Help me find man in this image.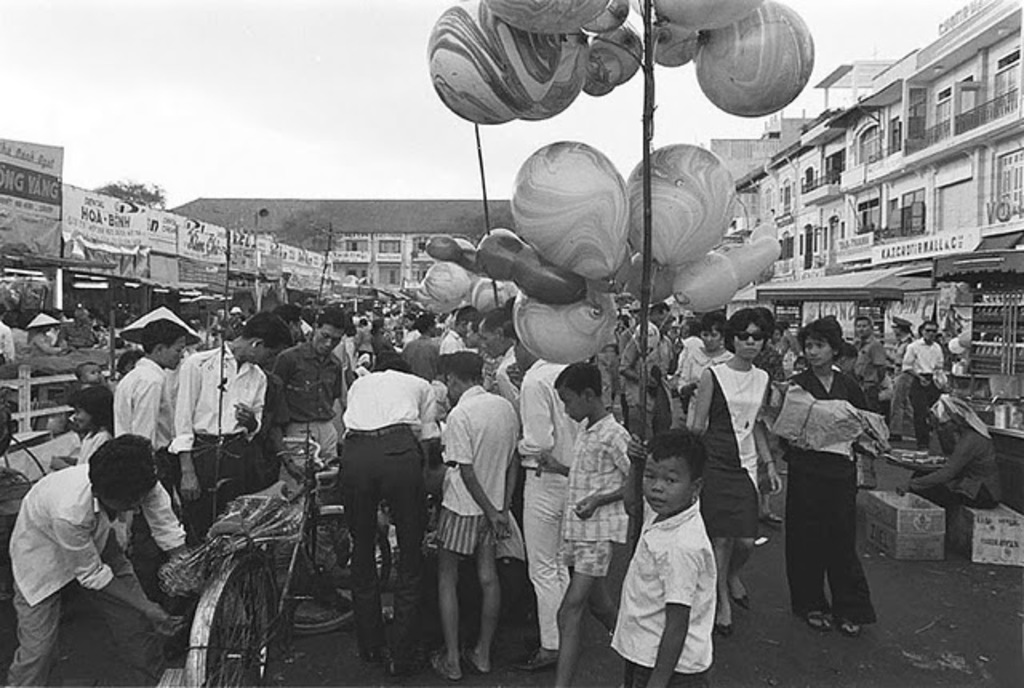
Found it: region(5, 430, 195, 686).
